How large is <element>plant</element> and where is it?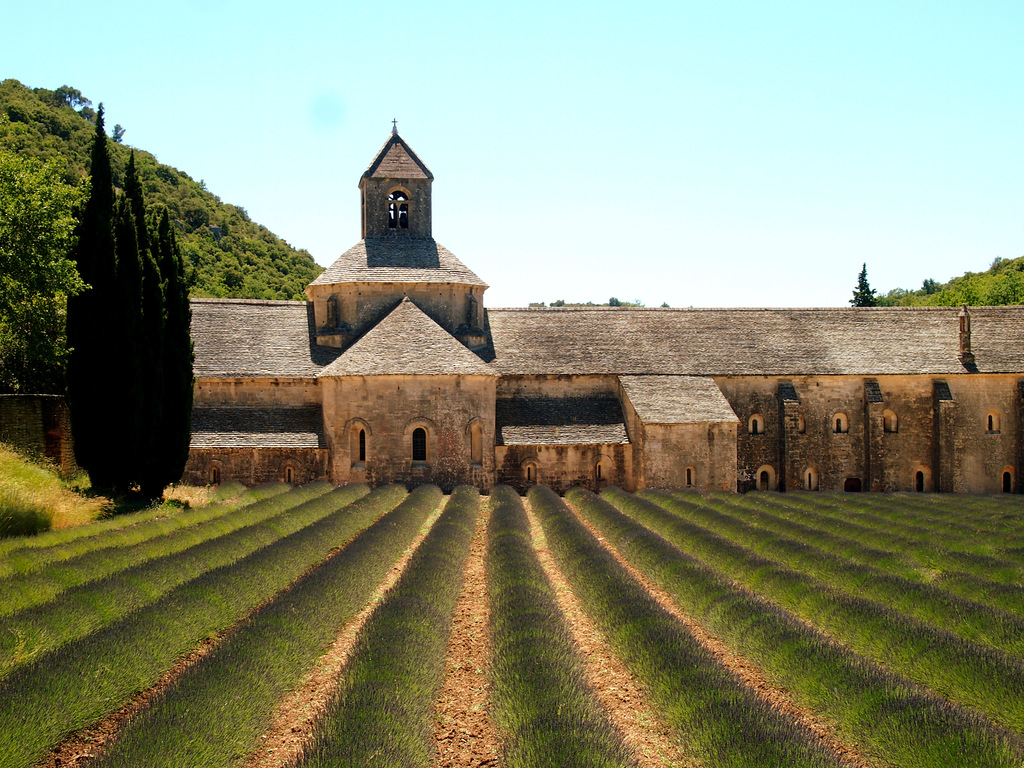
Bounding box: BBox(0, 442, 99, 538).
